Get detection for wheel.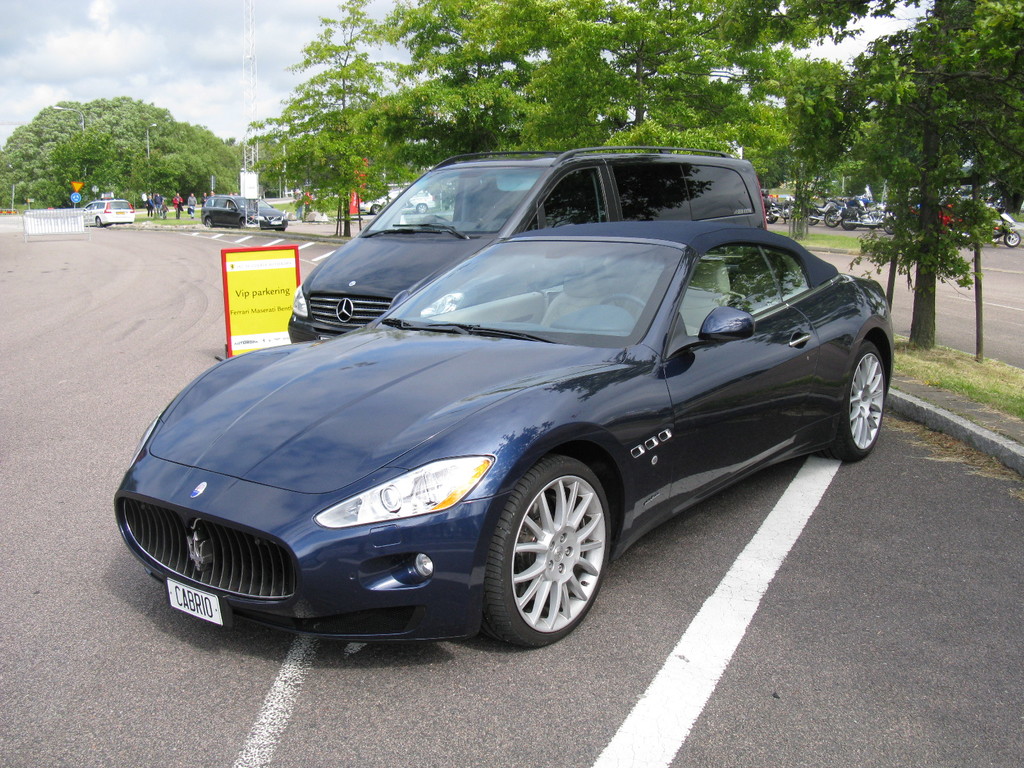
Detection: left=824, top=209, right=834, bottom=227.
